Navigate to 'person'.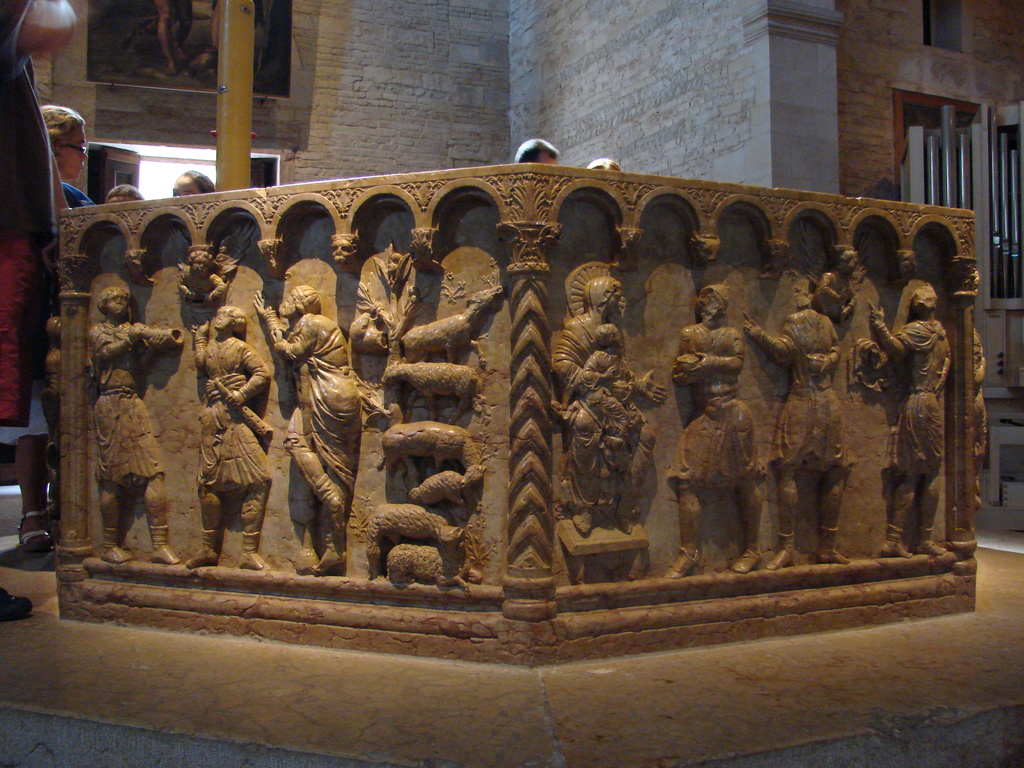
Navigation target: box(83, 285, 179, 561).
